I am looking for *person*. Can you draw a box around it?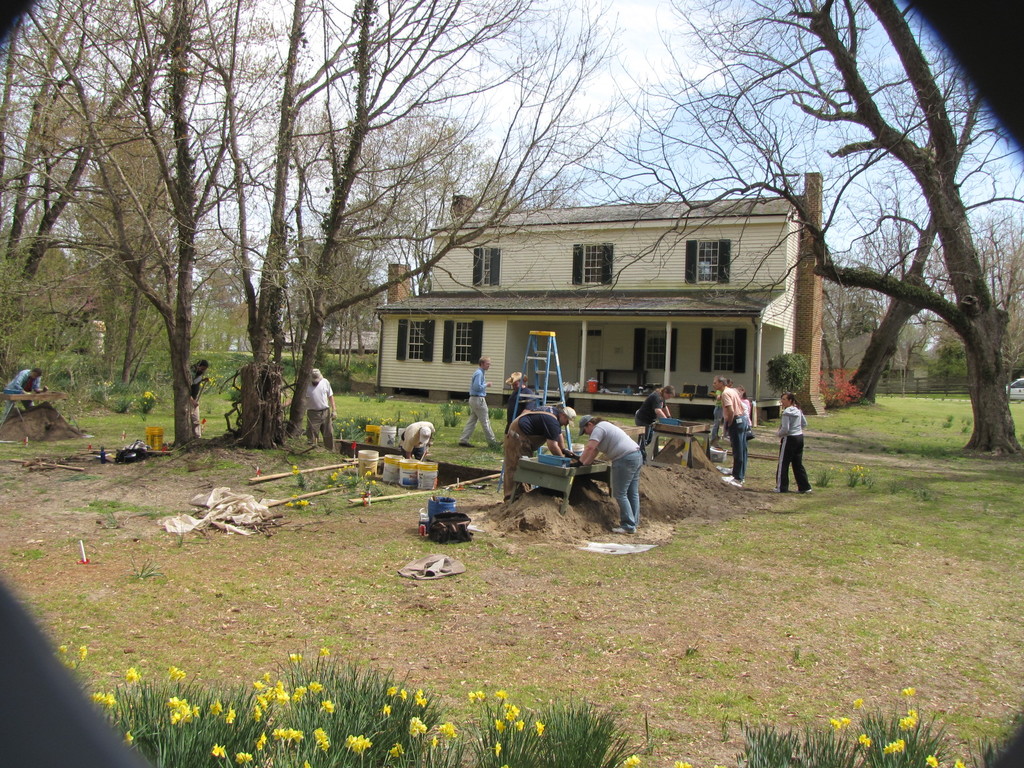
Sure, the bounding box is 717 373 748 480.
